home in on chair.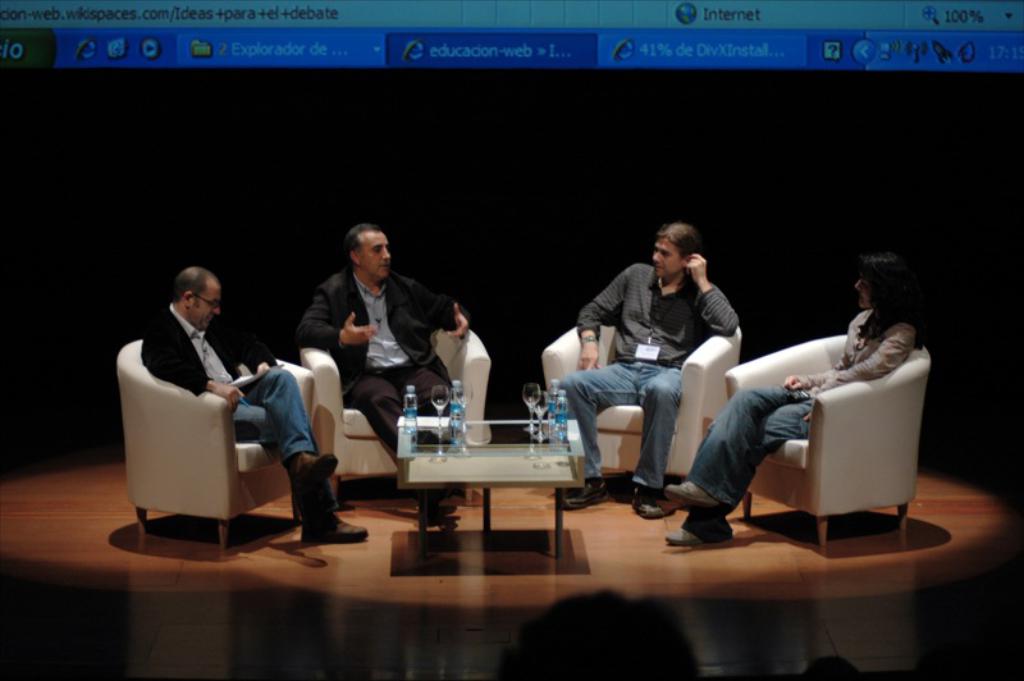
Homed in at box=[749, 340, 931, 540].
